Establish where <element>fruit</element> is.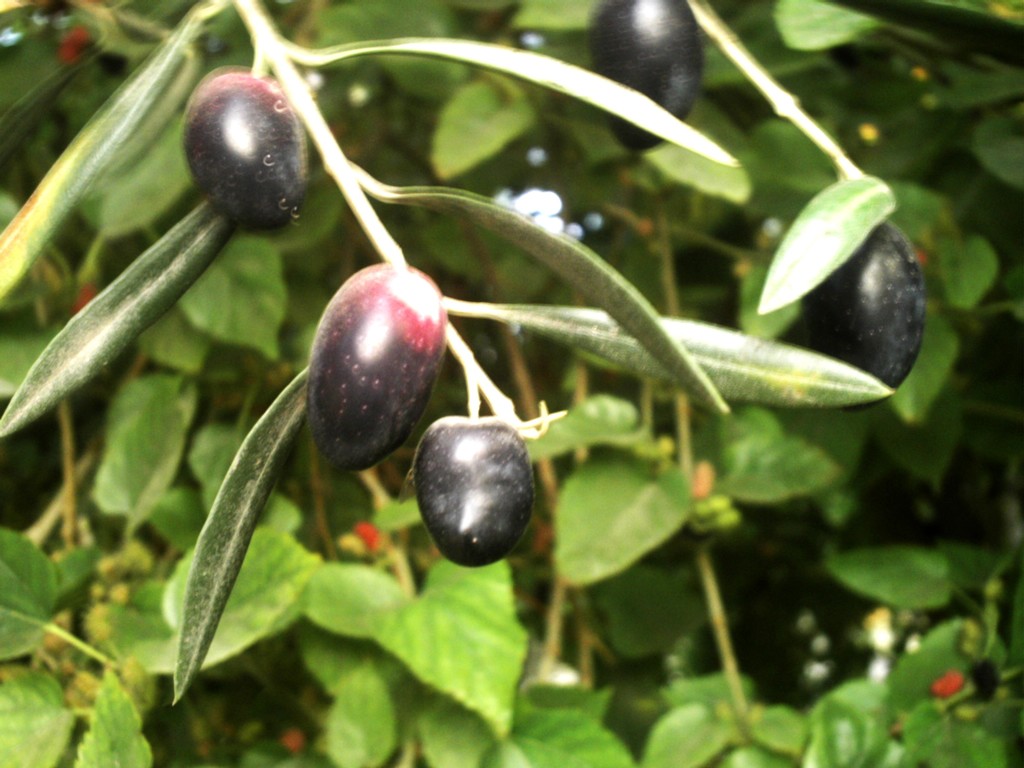
Established at box(305, 258, 445, 475).
